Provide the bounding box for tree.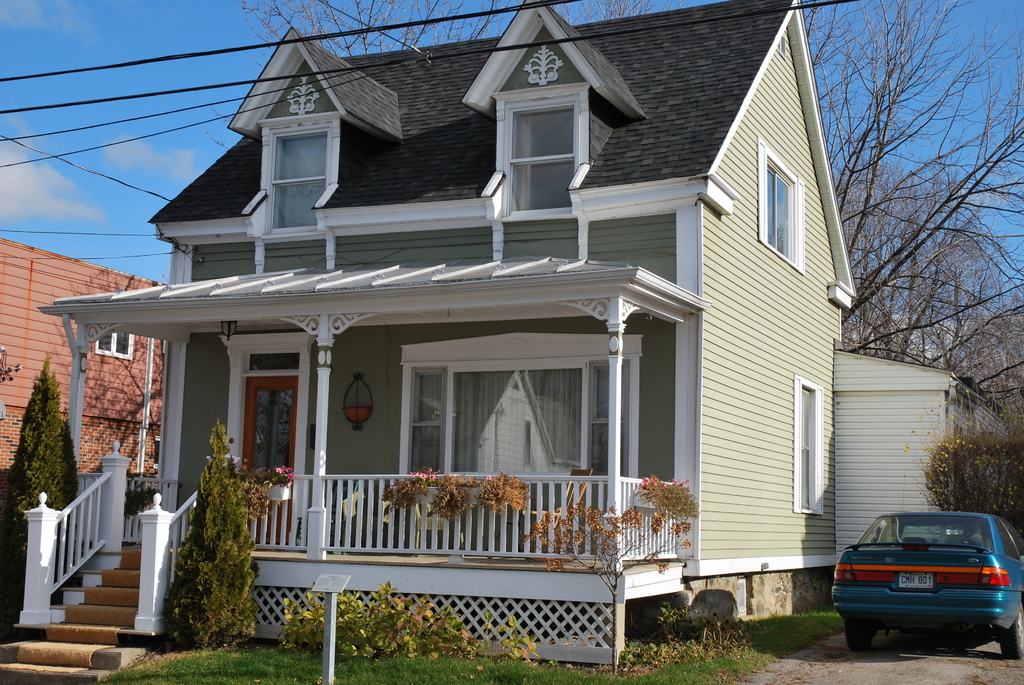
796:0:1021:430.
